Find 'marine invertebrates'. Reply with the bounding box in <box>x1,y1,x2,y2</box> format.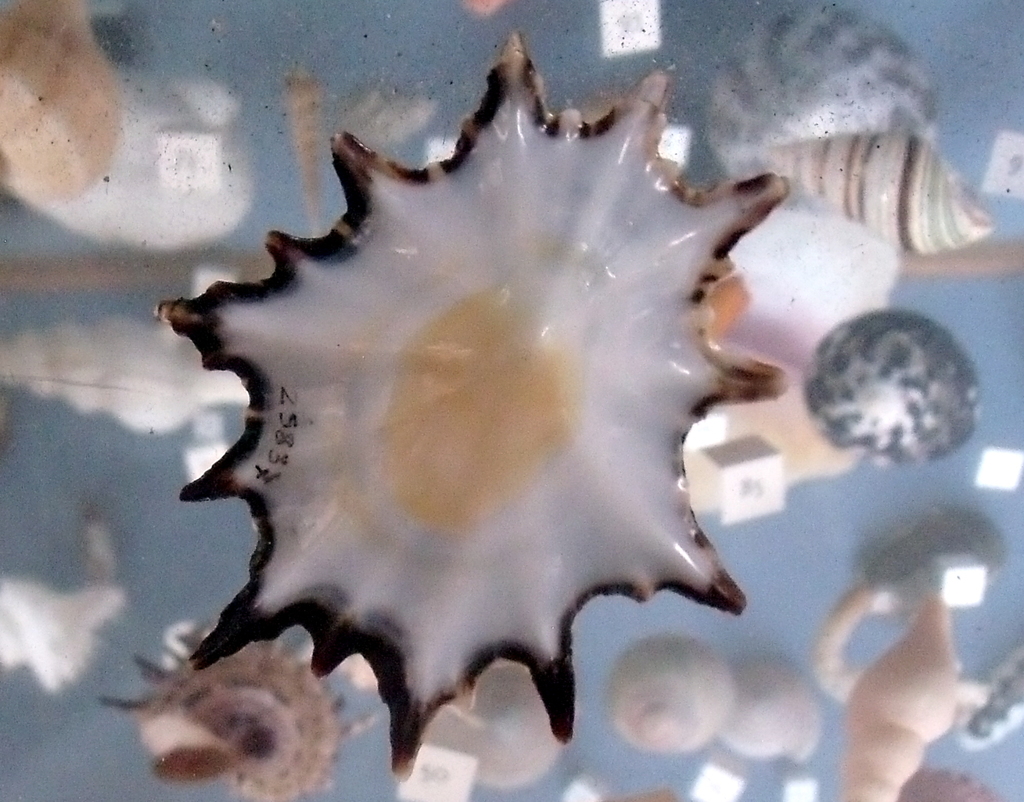
<box>796,304,1023,483</box>.
